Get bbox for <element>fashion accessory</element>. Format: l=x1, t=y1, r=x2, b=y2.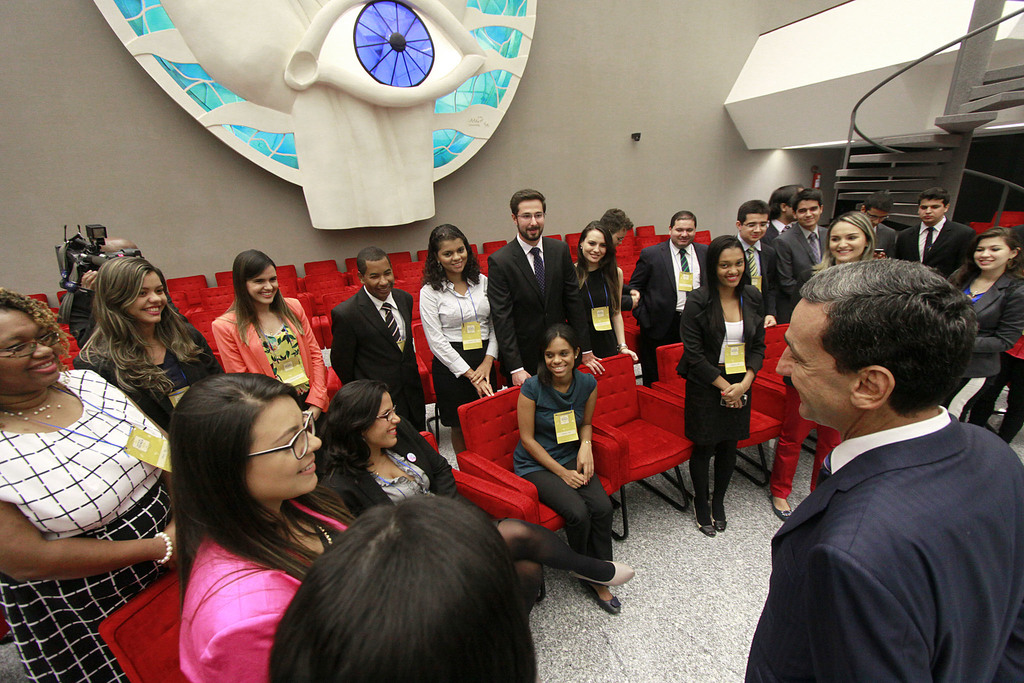
l=614, t=342, r=626, b=349.
